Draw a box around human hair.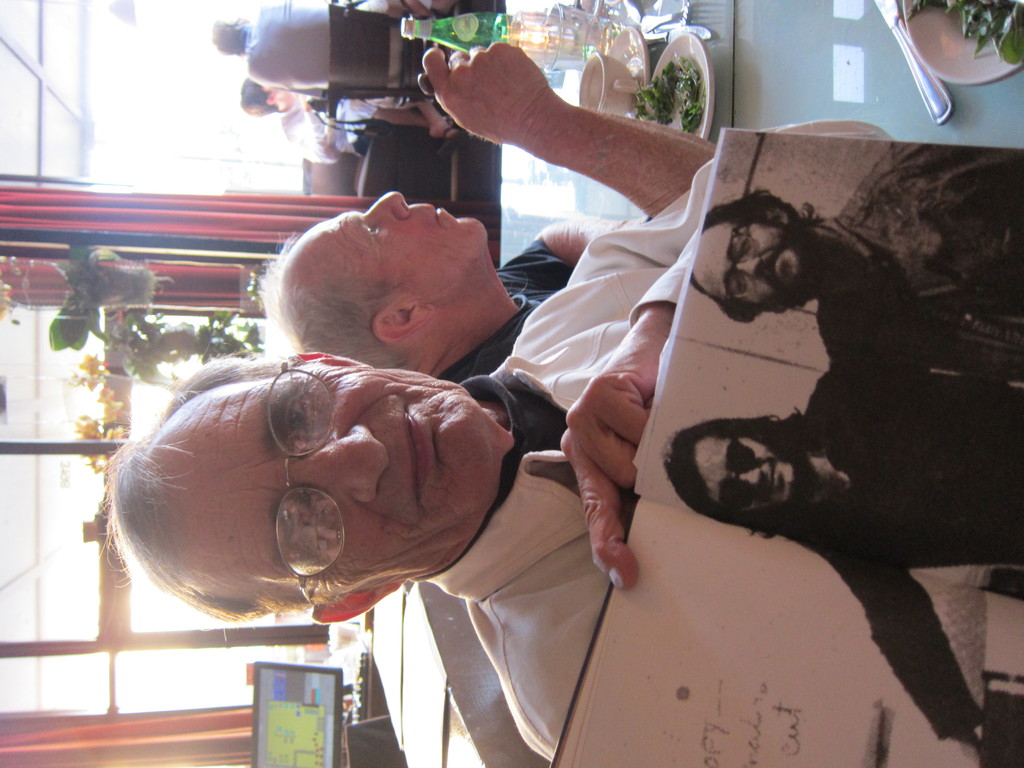
x1=237, y1=77, x2=282, y2=118.
